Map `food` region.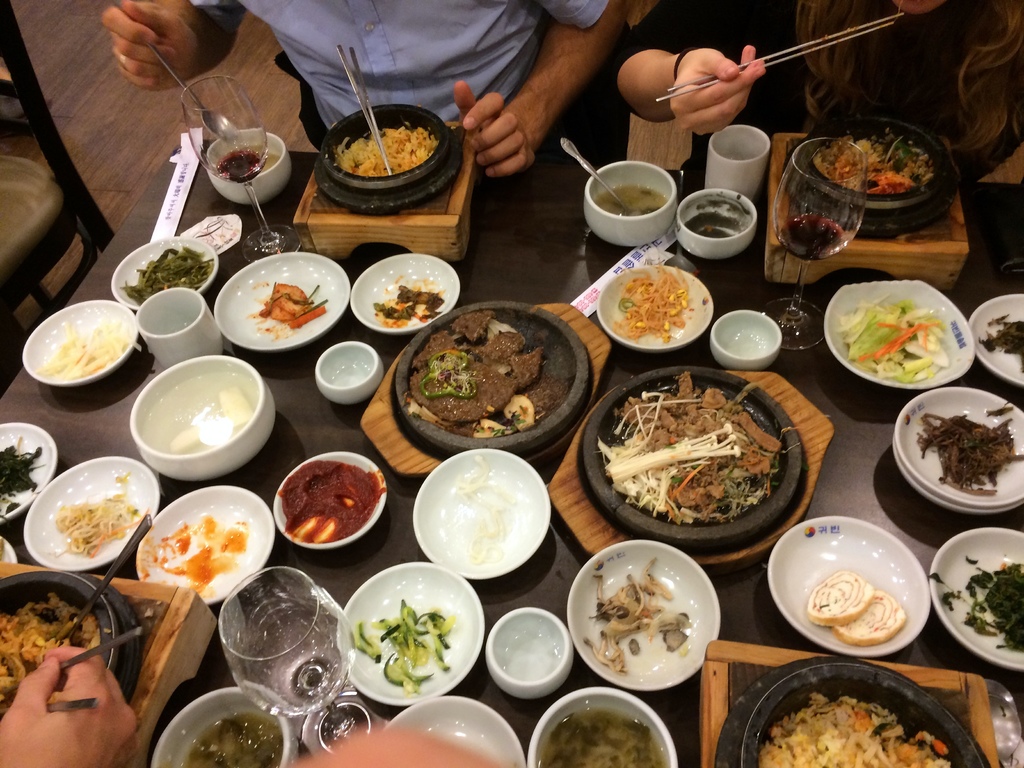
Mapped to 247,279,330,341.
